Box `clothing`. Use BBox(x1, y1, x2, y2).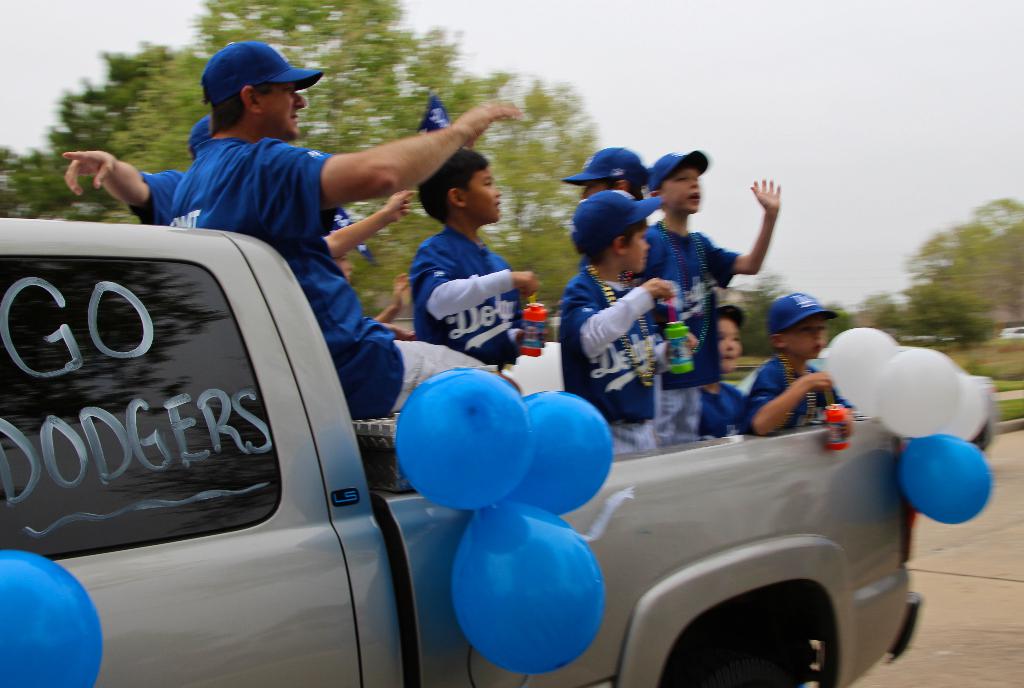
BBox(177, 138, 483, 423).
